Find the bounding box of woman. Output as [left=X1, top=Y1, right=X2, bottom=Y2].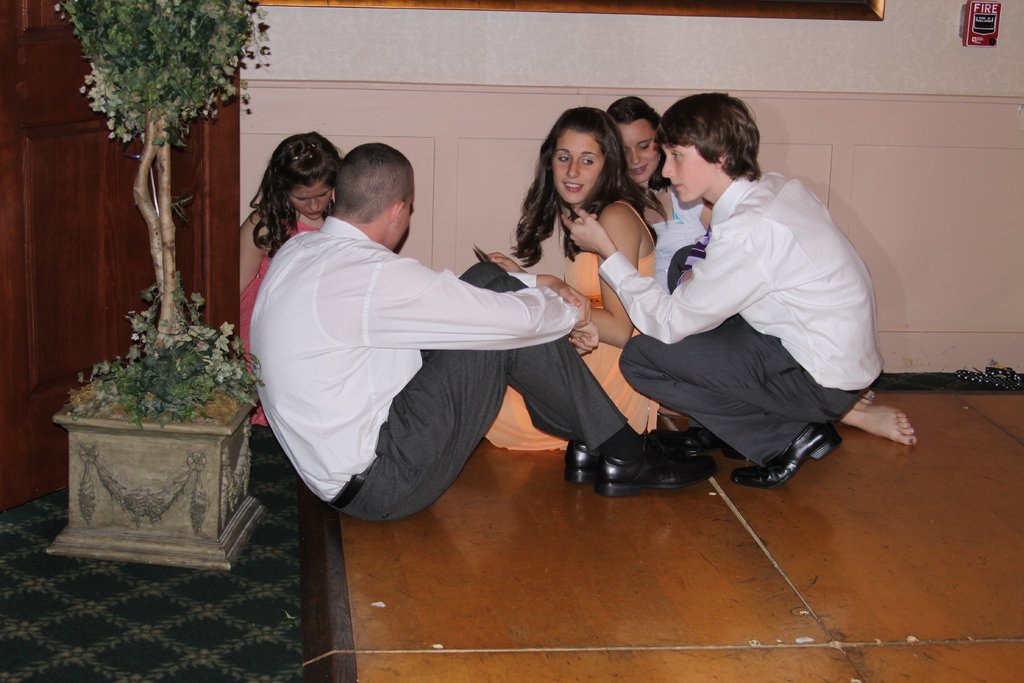
[left=465, top=117, right=668, bottom=468].
